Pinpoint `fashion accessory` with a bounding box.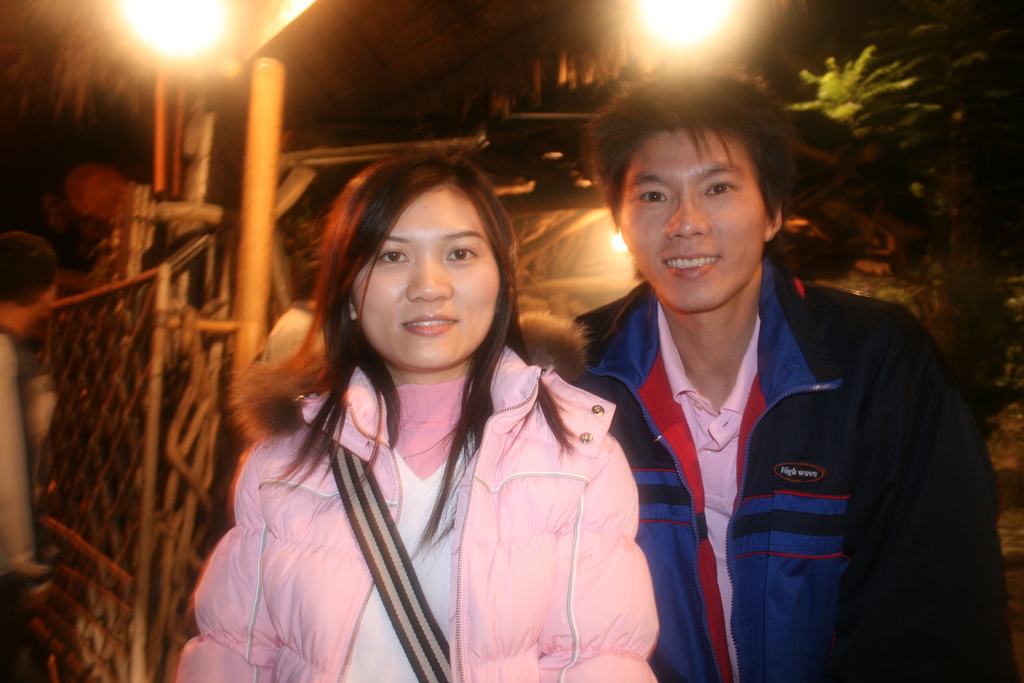
pyautogui.locateOnScreen(403, 445, 435, 459).
